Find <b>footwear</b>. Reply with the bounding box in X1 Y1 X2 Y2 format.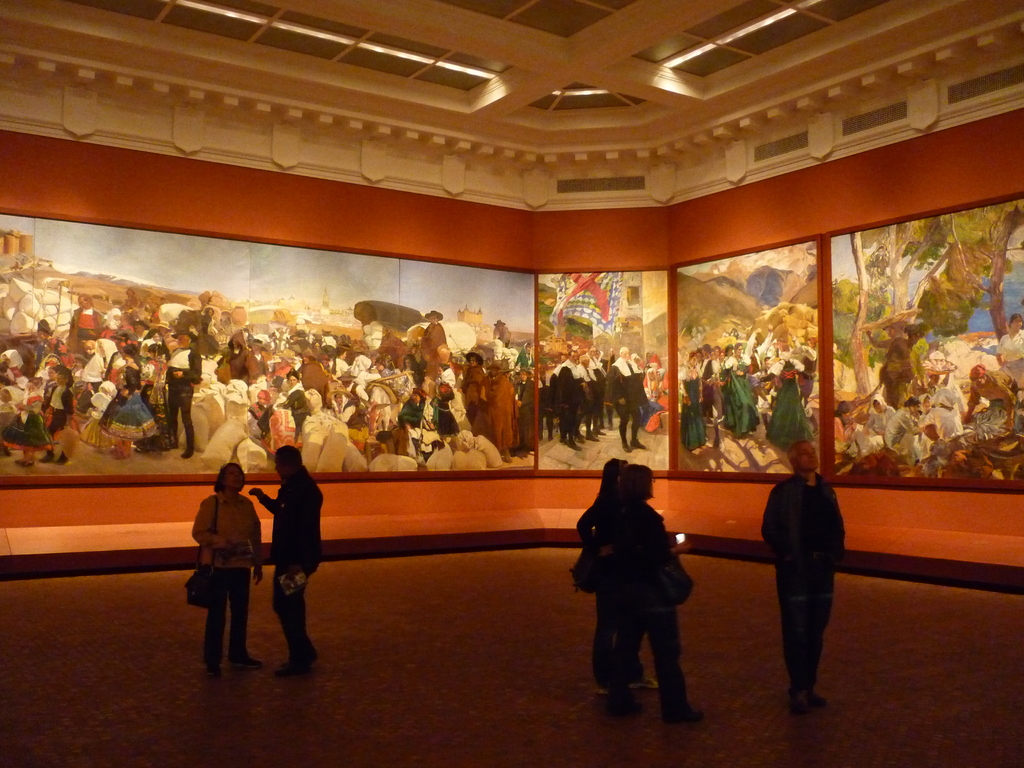
567 441 582 451.
